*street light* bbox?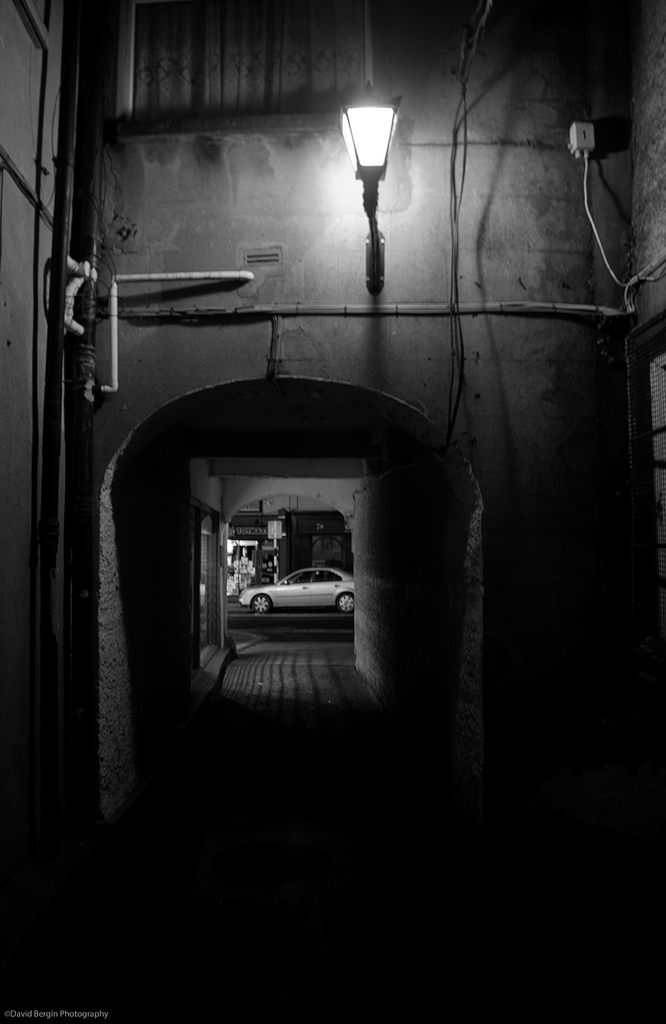
<bbox>325, 67, 411, 311</bbox>
